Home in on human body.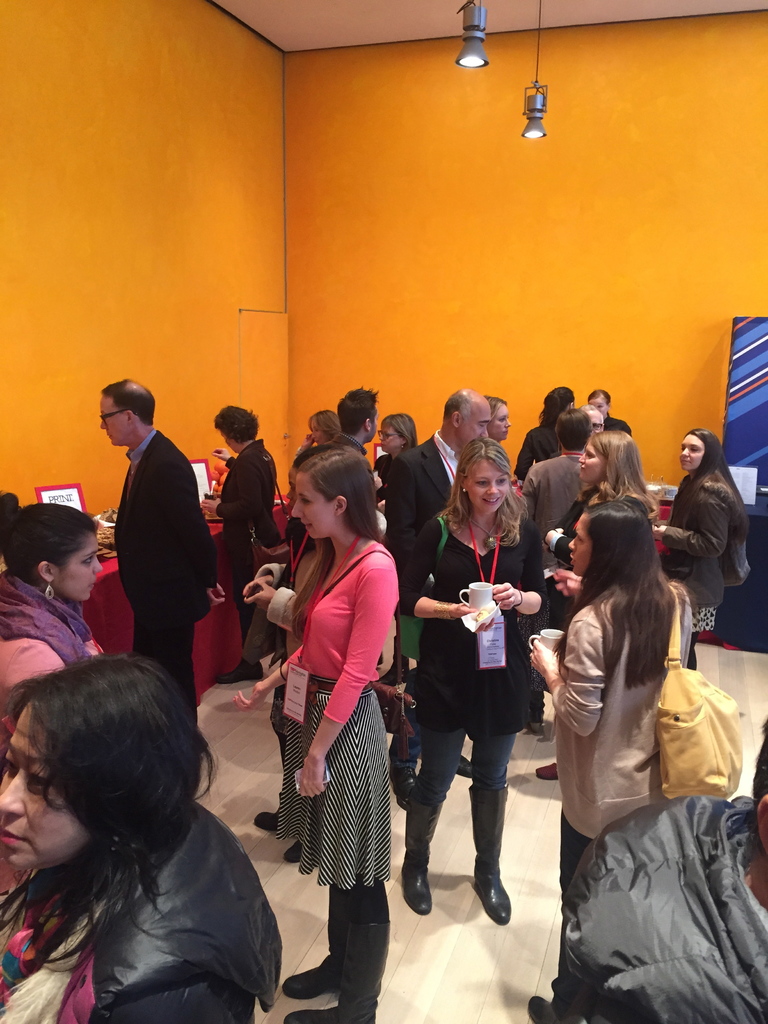
Homed in at <box>581,390,639,435</box>.
